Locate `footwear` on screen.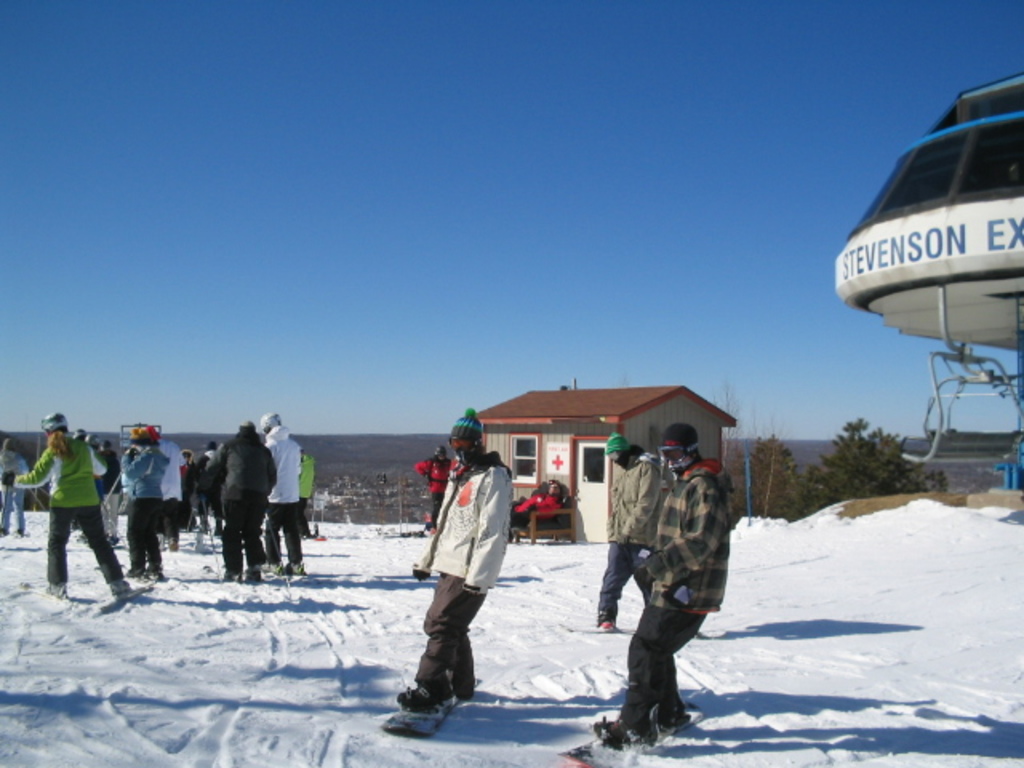
On screen at region(42, 582, 69, 602).
